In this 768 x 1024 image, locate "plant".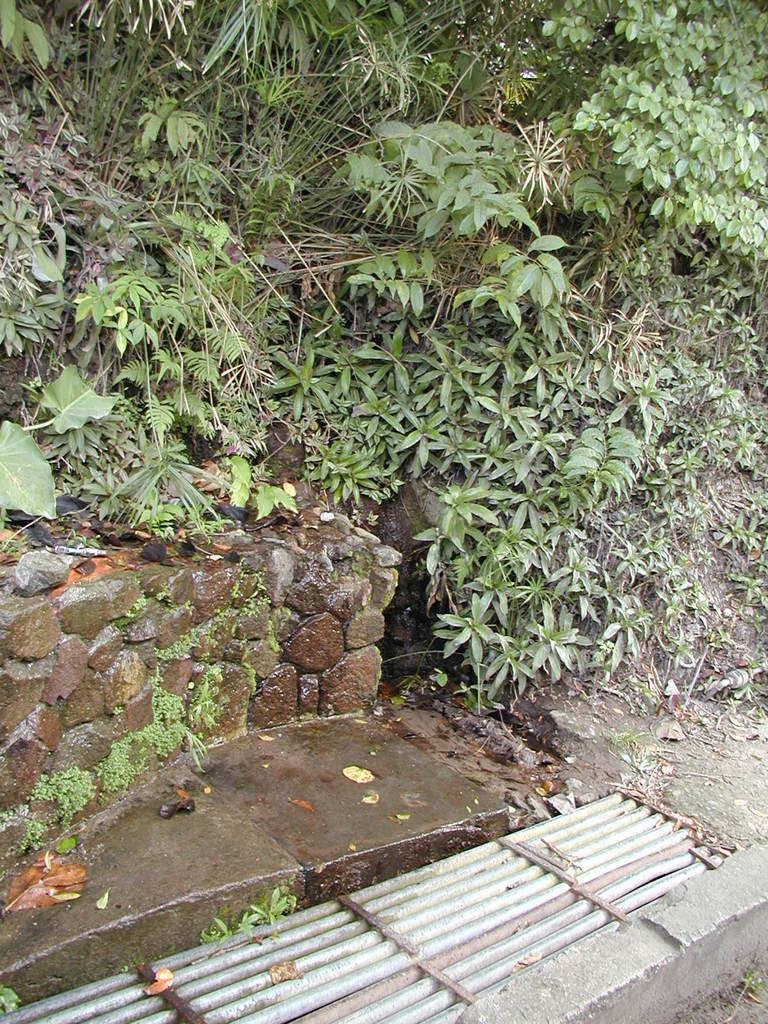
Bounding box: 735:958:767:1004.
